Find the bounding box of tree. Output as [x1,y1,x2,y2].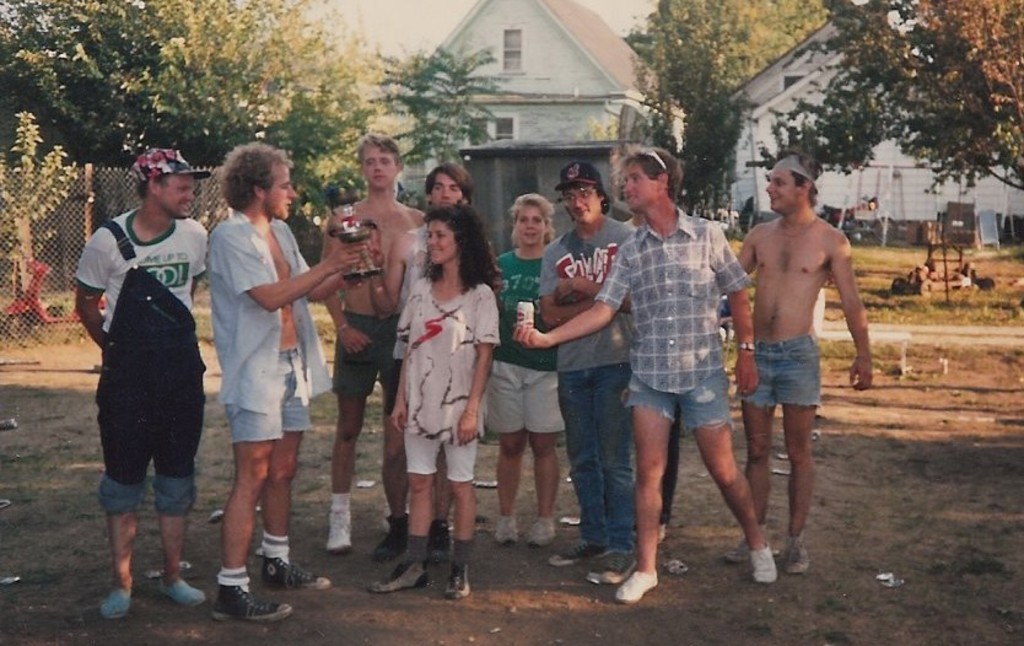
[618,0,825,228].
